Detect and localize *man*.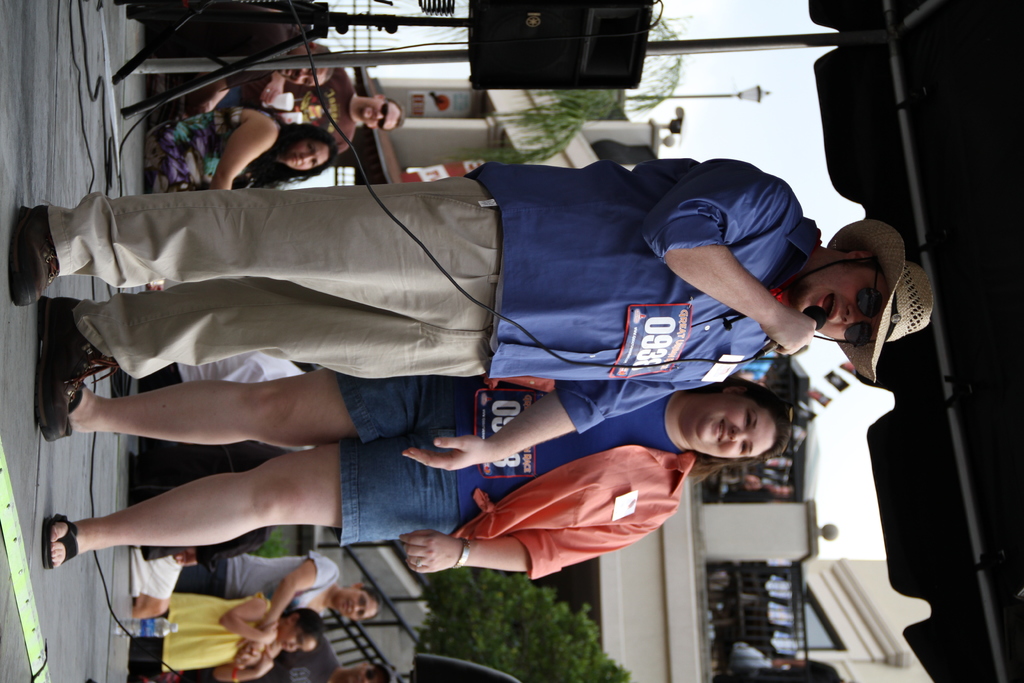
Localized at 189/42/340/118.
